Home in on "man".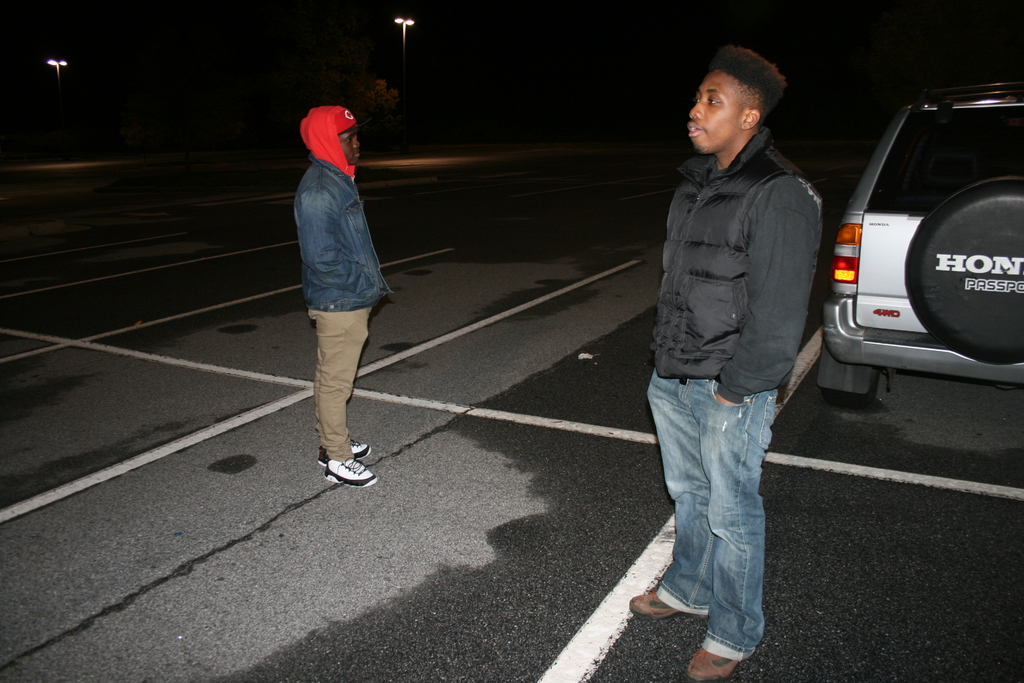
Homed in at (left=293, top=103, right=399, bottom=489).
